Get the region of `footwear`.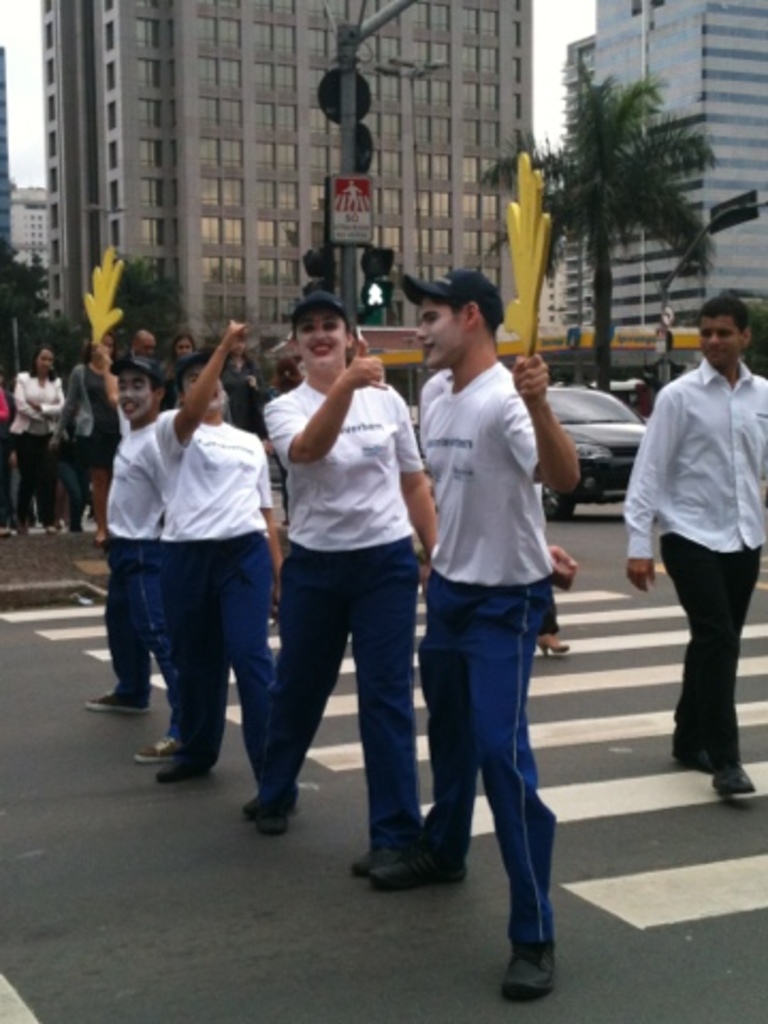
(239, 779, 303, 821).
